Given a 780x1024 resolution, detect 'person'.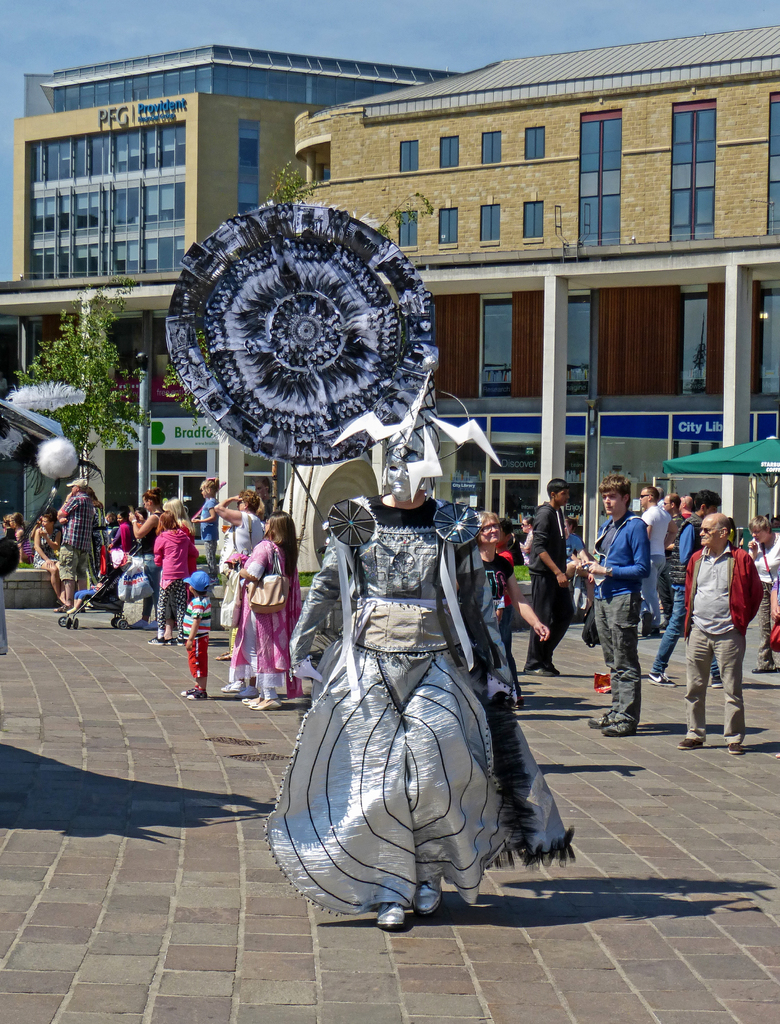
<bbox>186, 477, 216, 550</bbox>.
